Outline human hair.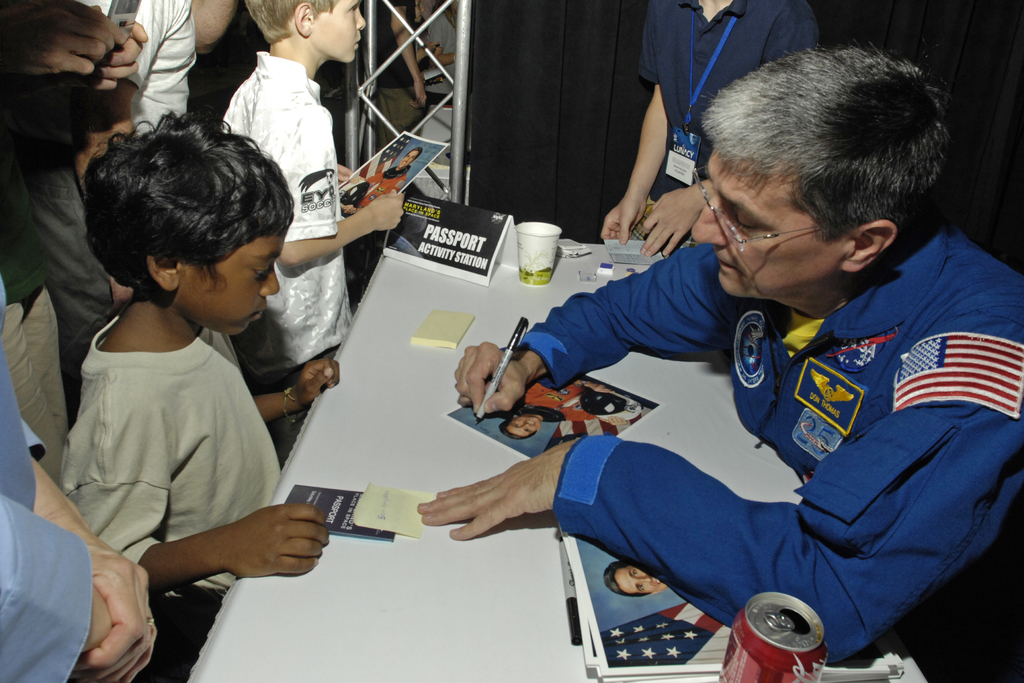
Outline: 90/109/276/320.
